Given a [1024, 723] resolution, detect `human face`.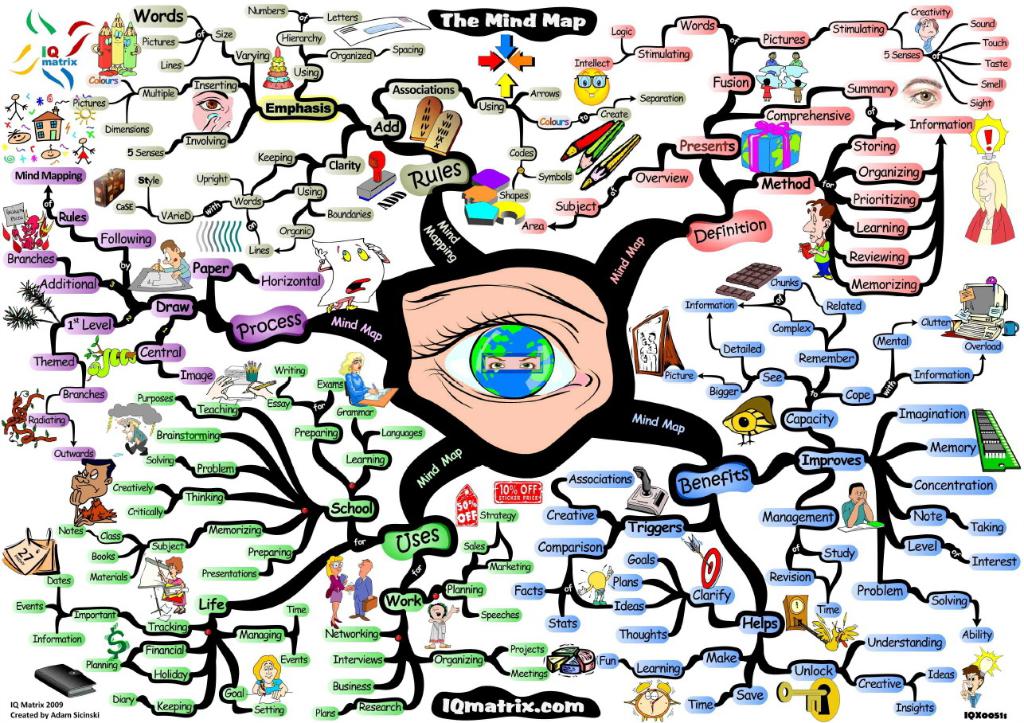
162/246/180/266.
